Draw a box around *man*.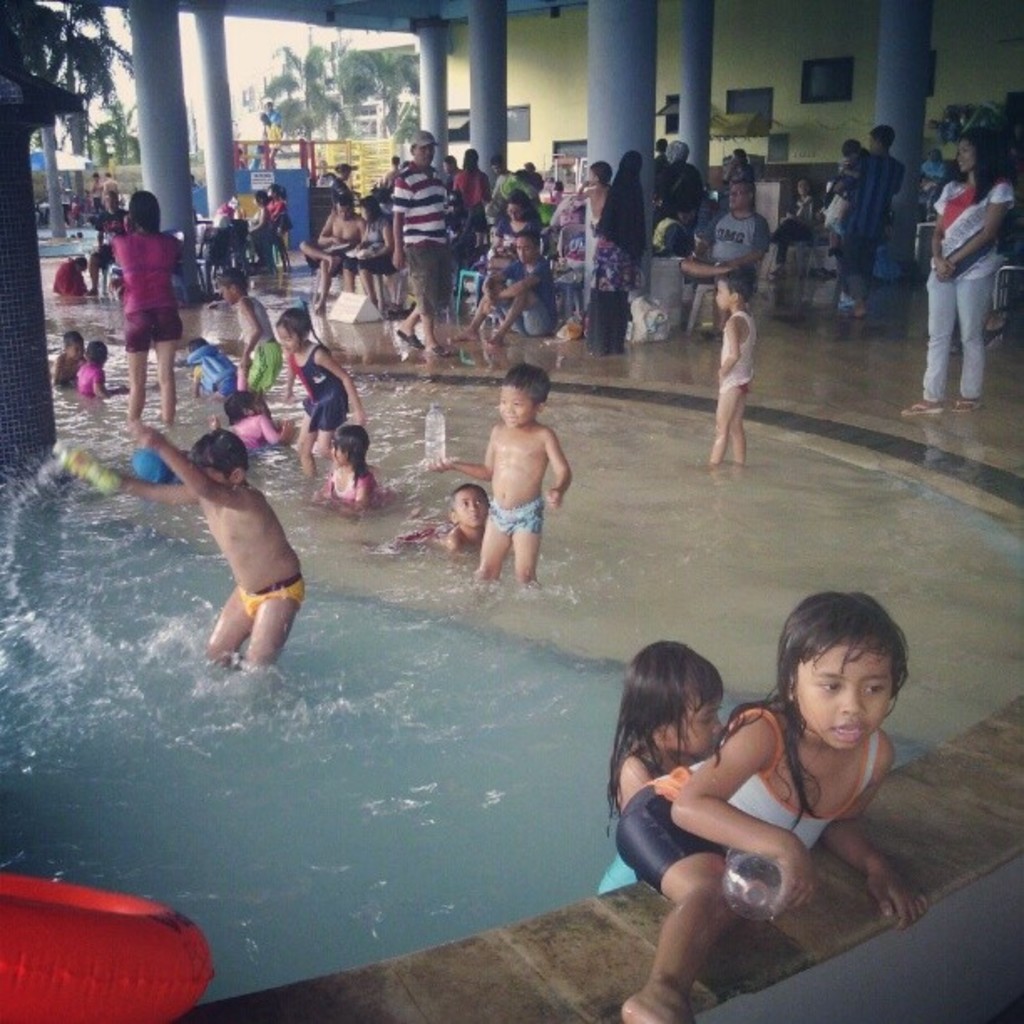
(left=84, top=174, right=104, bottom=218).
